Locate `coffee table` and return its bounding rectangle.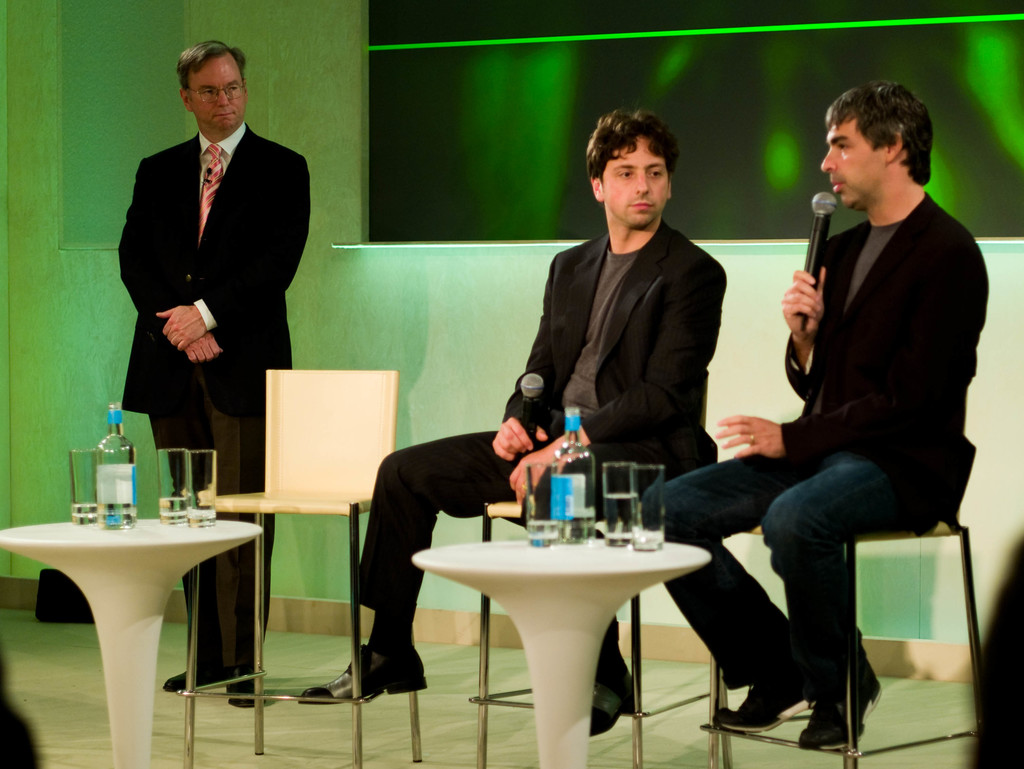
(420, 507, 715, 759).
